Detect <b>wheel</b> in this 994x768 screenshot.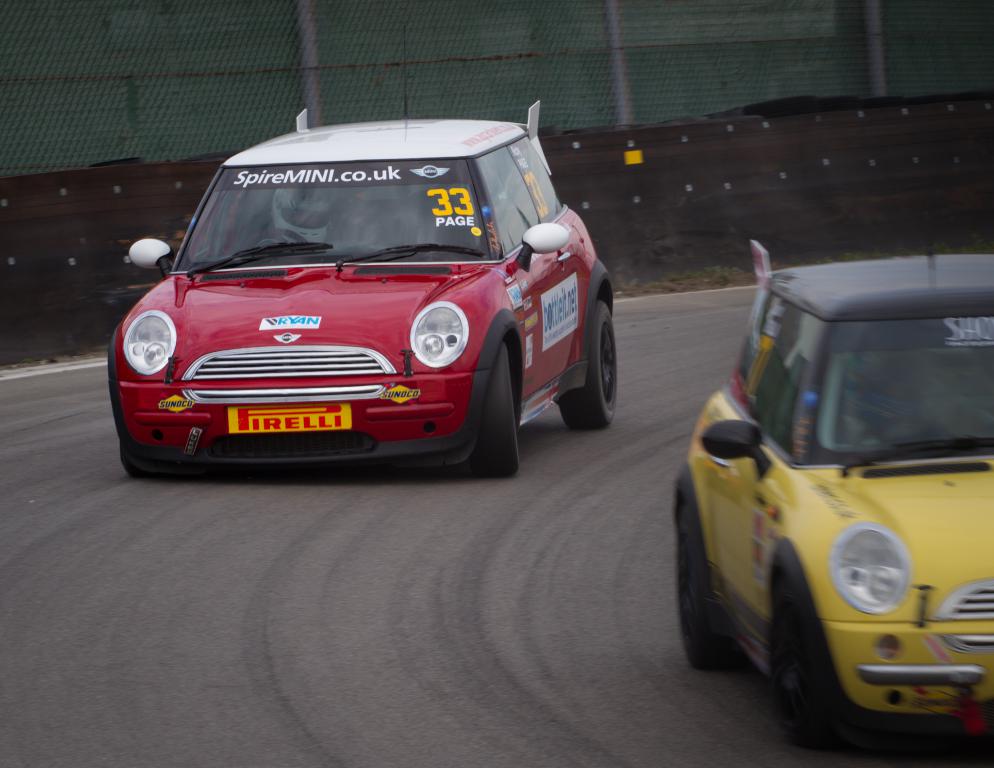
Detection: box(770, 592, 849, 767).
